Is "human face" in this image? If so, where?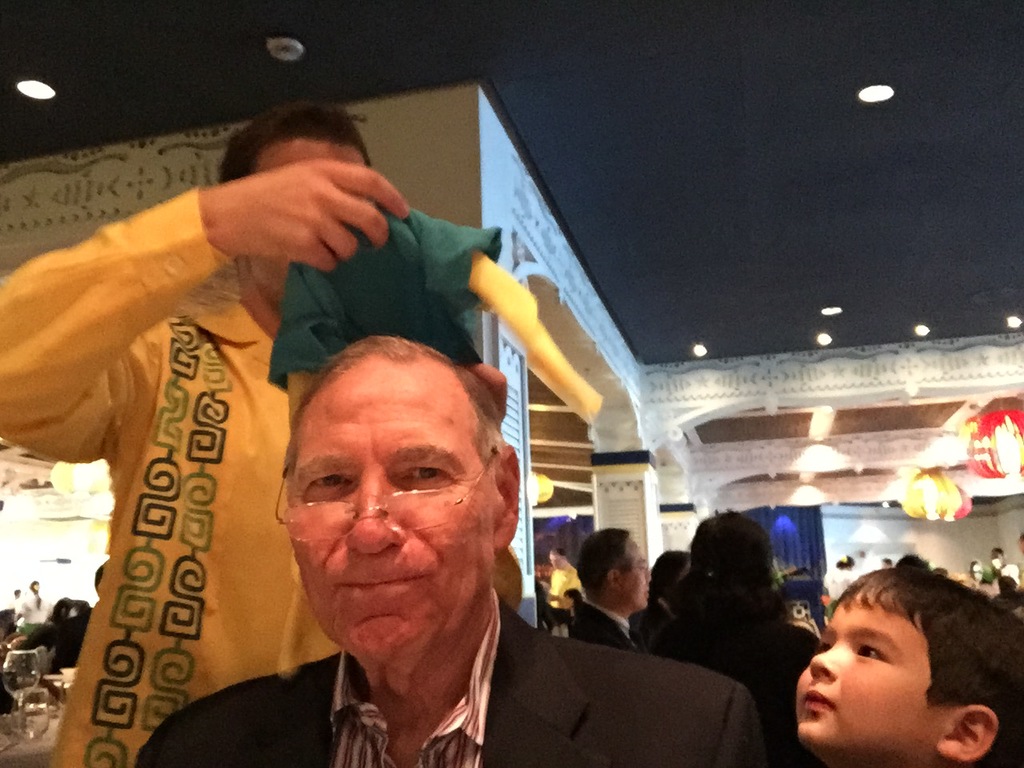
Yes, at select_region(803, 594, 941, 742).
